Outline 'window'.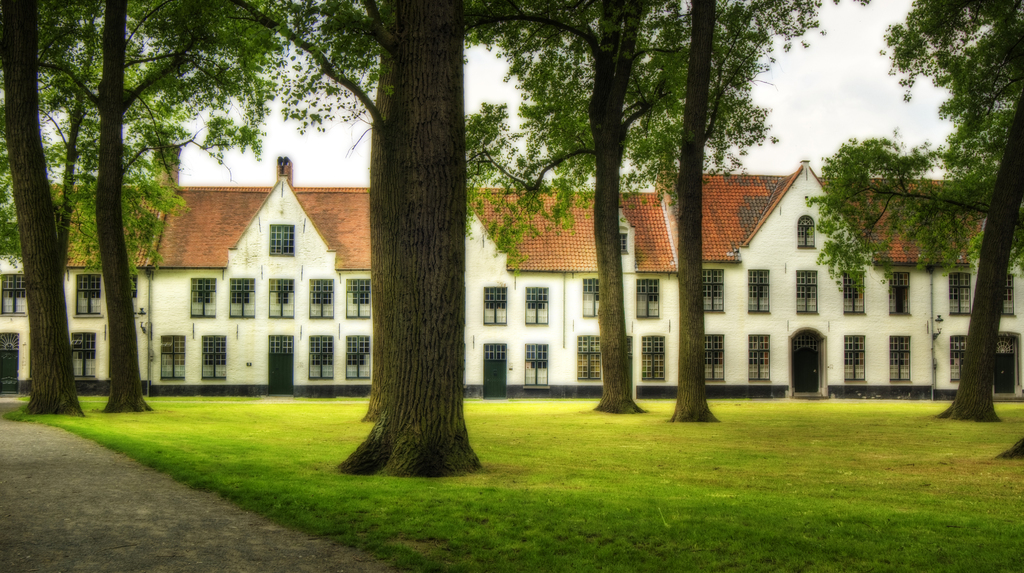
Outline: box=[891, 273, 909, 313].
